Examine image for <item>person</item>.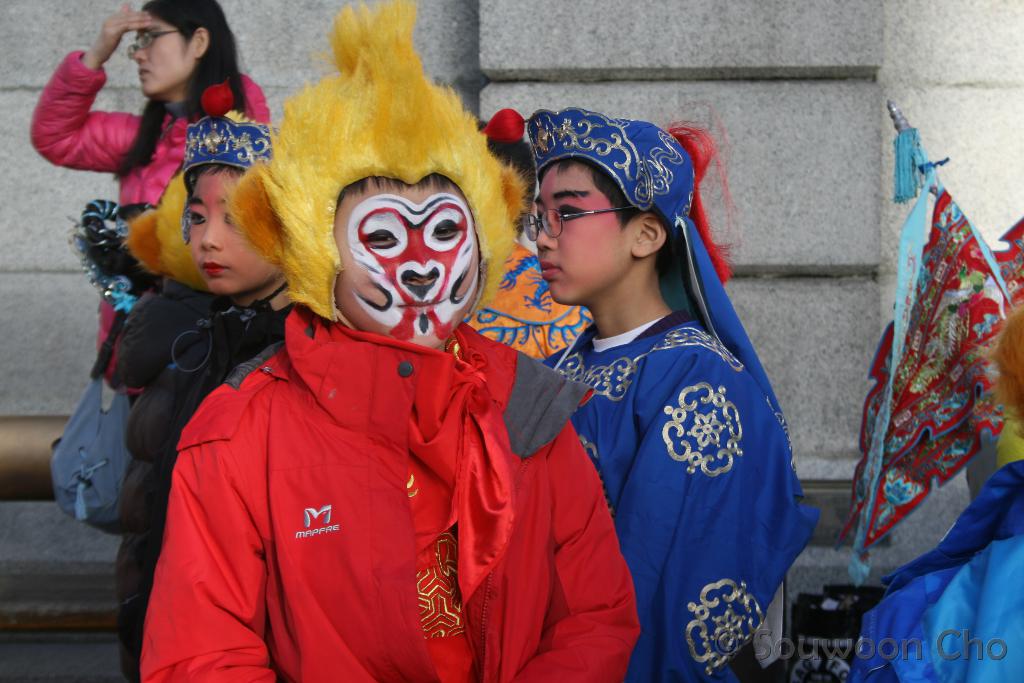
Examination result: [104,112,301,679].
